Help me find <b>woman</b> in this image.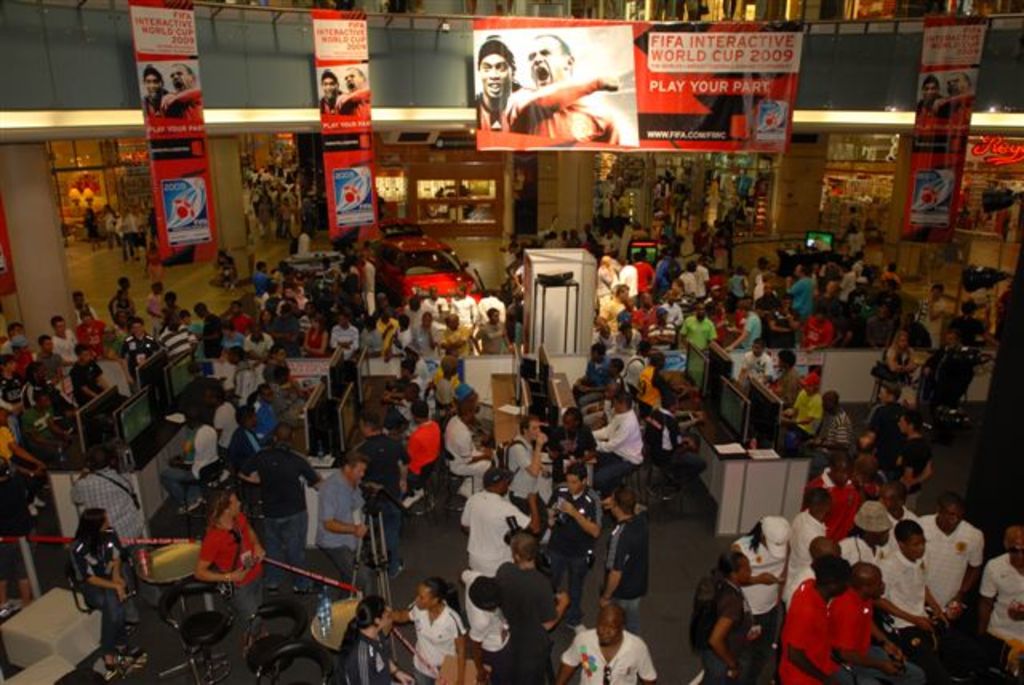
Found it: locate(387, 578, 469, 683).
